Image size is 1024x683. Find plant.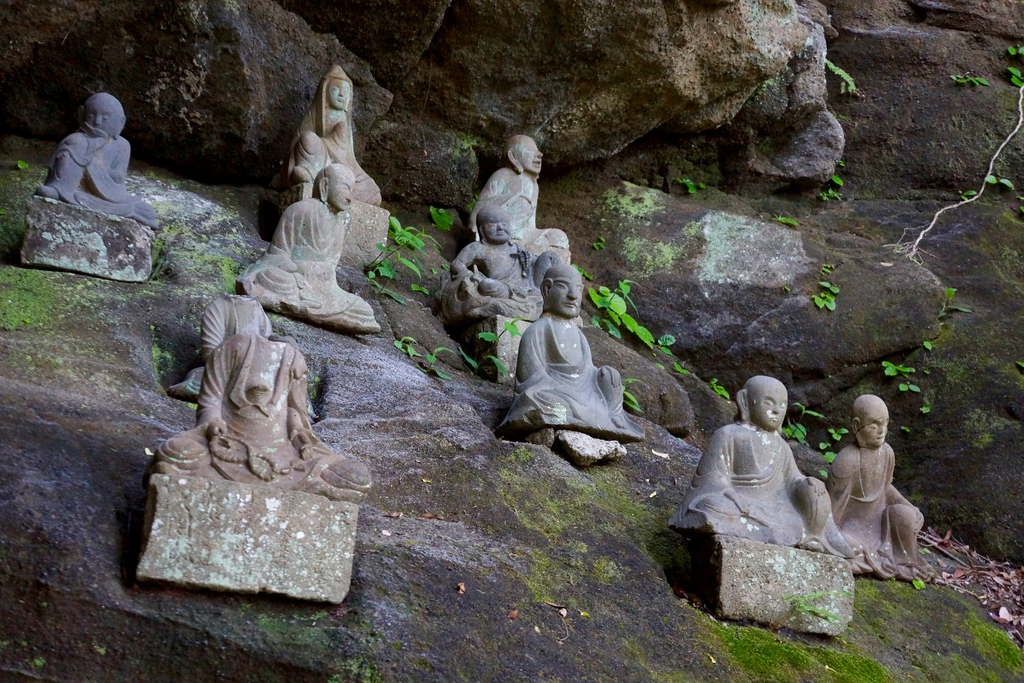
(x1=935, y1=284, x2=975, y2=321).
